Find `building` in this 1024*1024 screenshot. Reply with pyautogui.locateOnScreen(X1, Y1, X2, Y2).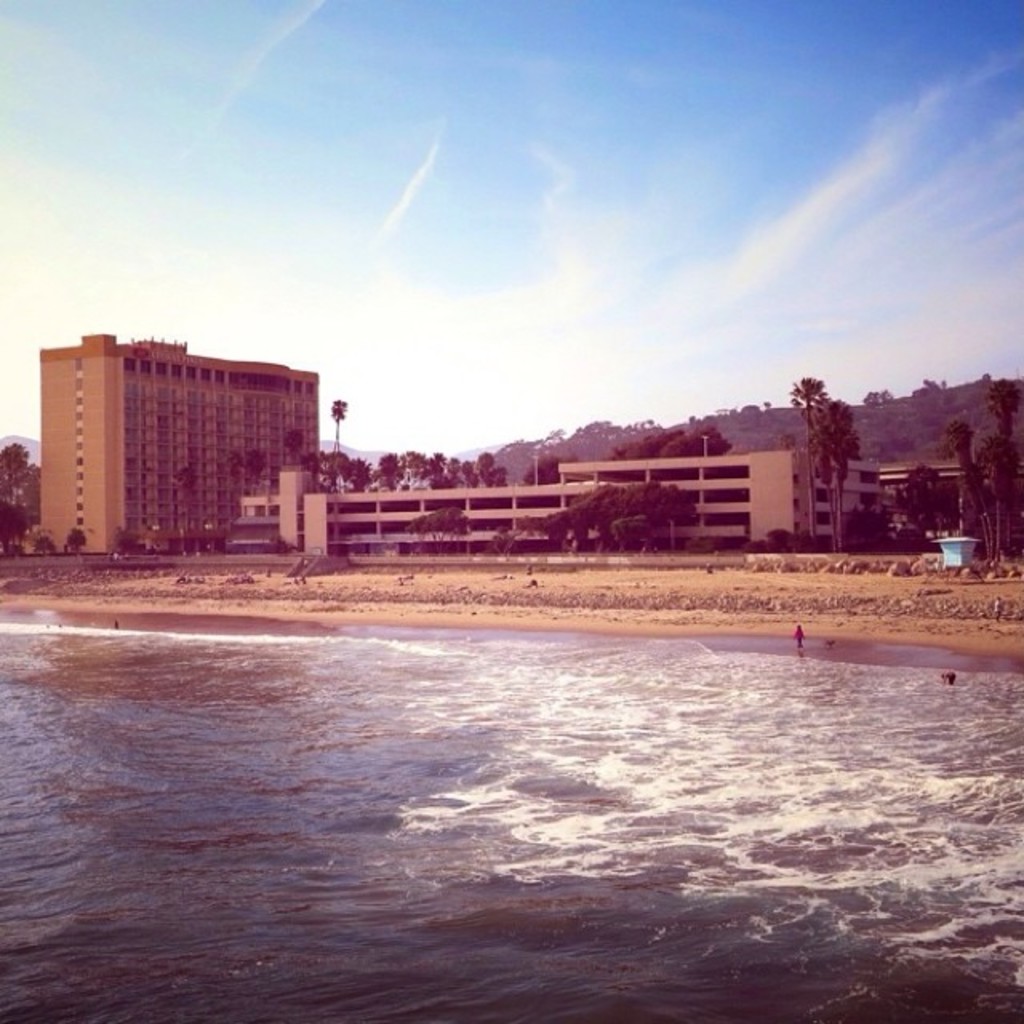
pyautogui.locateOnScreen(37, 330, 315, 558).
